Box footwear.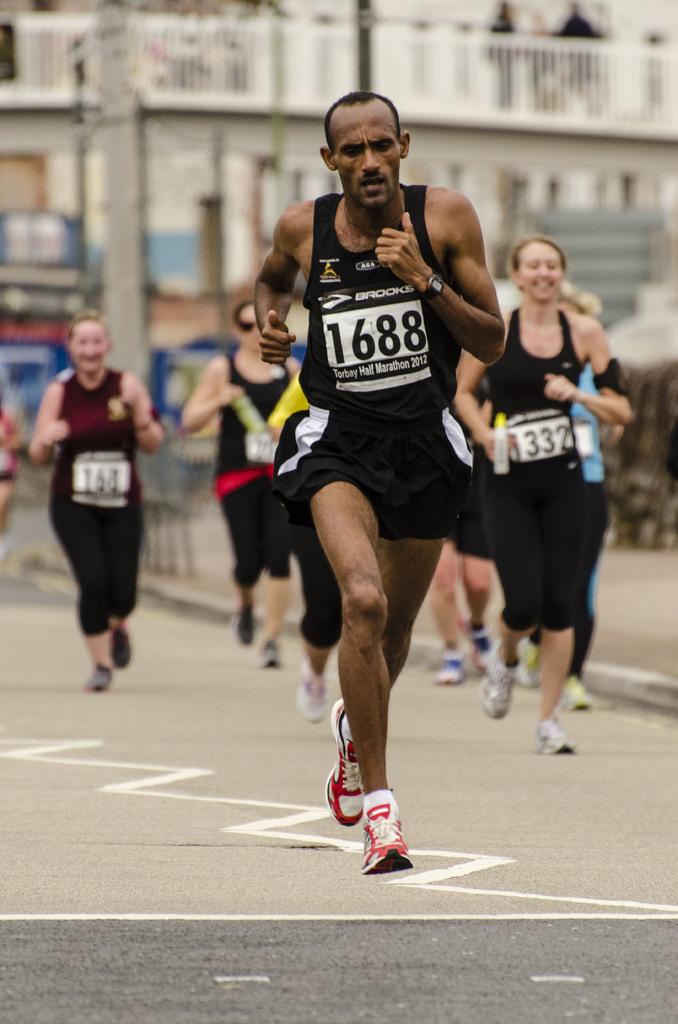
{"x1": 477, "y1": 634, "x2": 524, "y2": 720}.
